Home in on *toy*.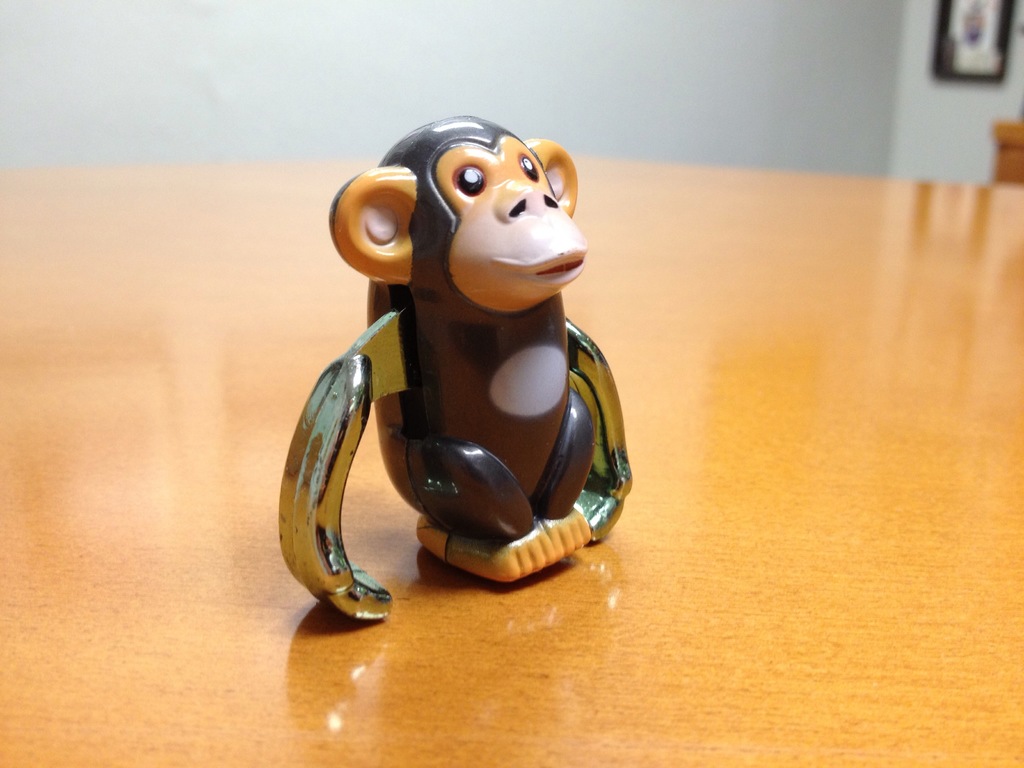
Homed in at [x1=256, y1=127, x2=648, y2=612].
